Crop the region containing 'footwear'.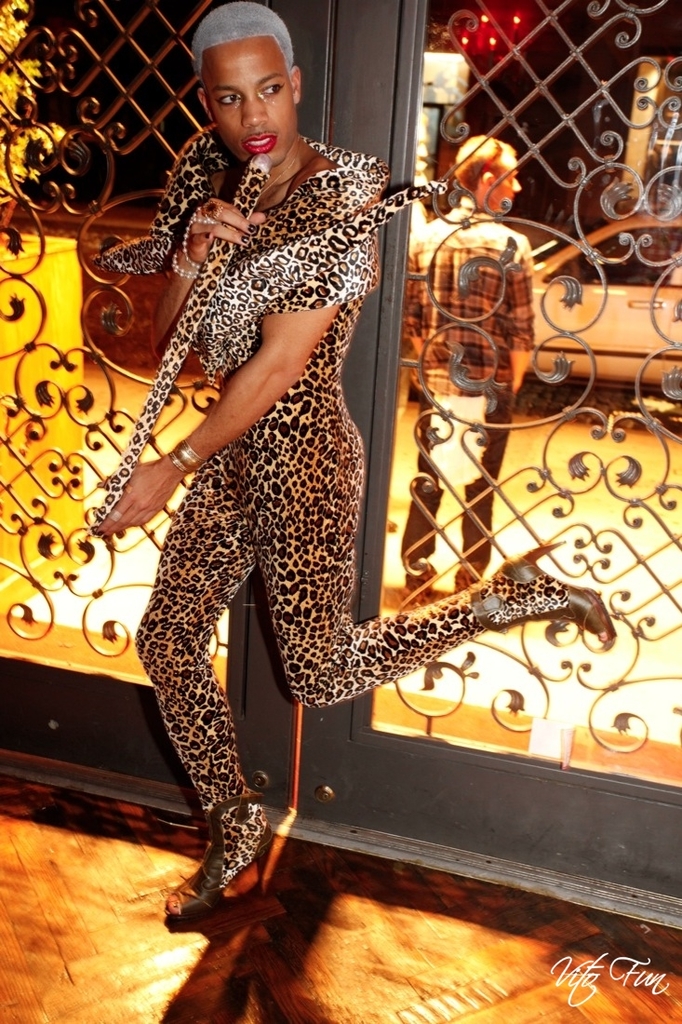
Crop region: 155,850,261,921.
